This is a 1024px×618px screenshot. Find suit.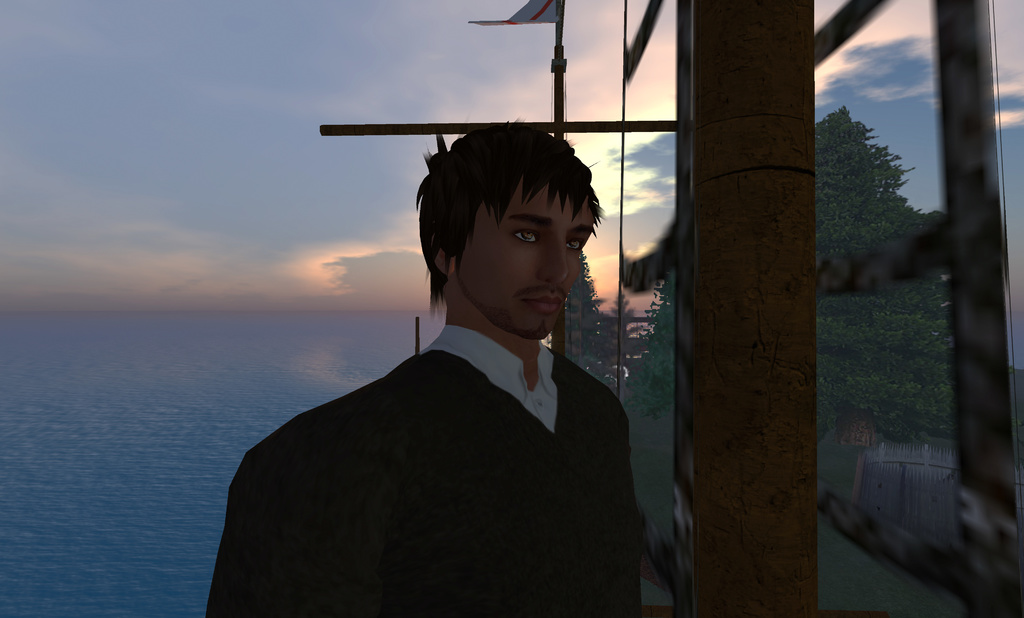
Bounding box: [x1=209, y1=249, x2=679, y2=601].
